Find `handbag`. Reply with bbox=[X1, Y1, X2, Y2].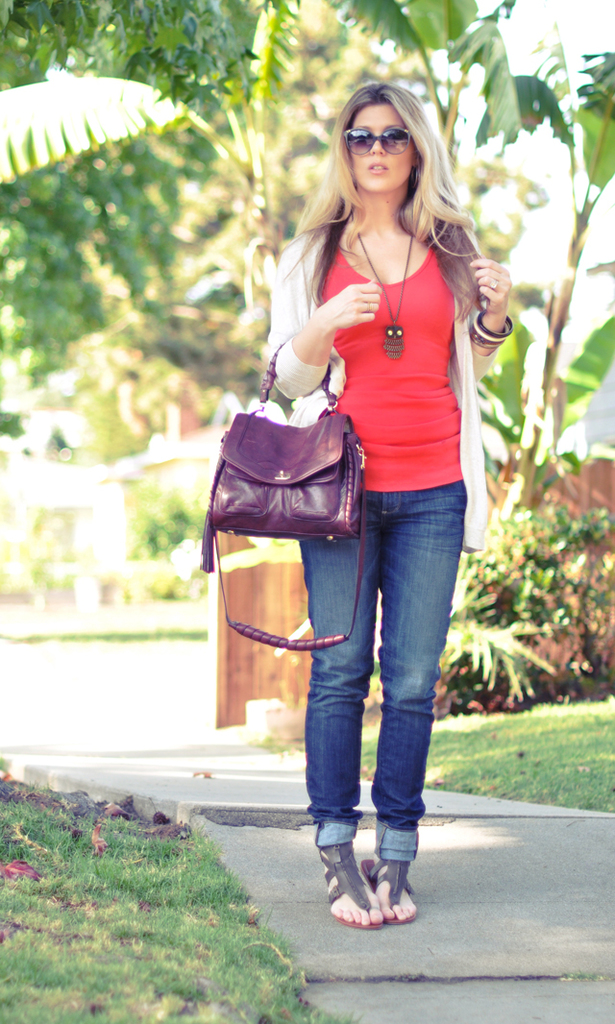
bbox=[203, 340, 364, 650].
